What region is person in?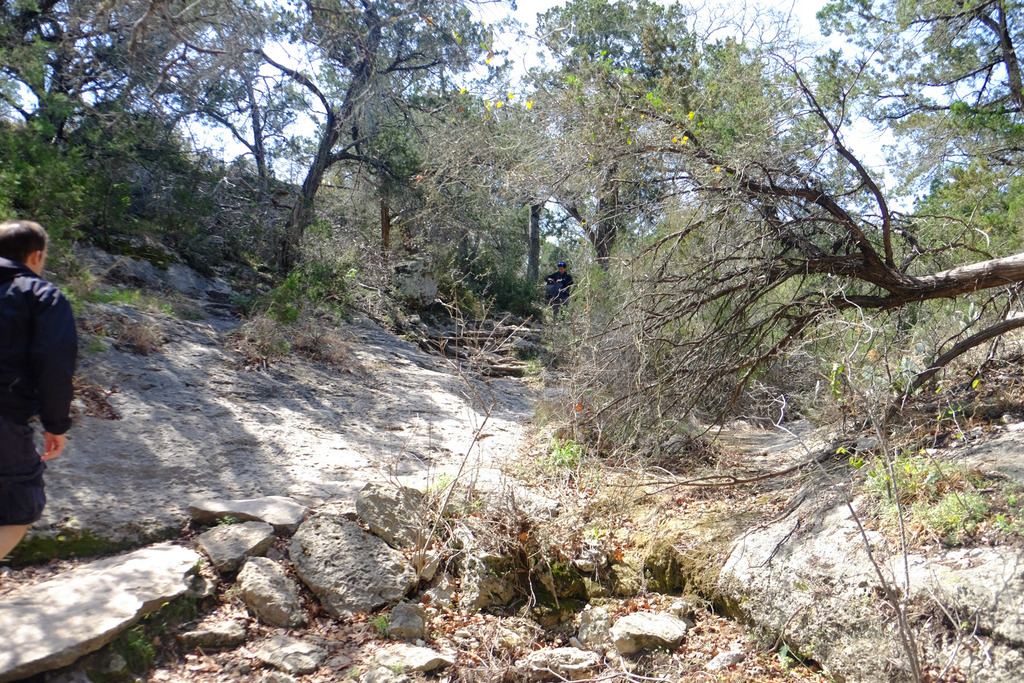
l=544, t=259, r=576, b=325.
